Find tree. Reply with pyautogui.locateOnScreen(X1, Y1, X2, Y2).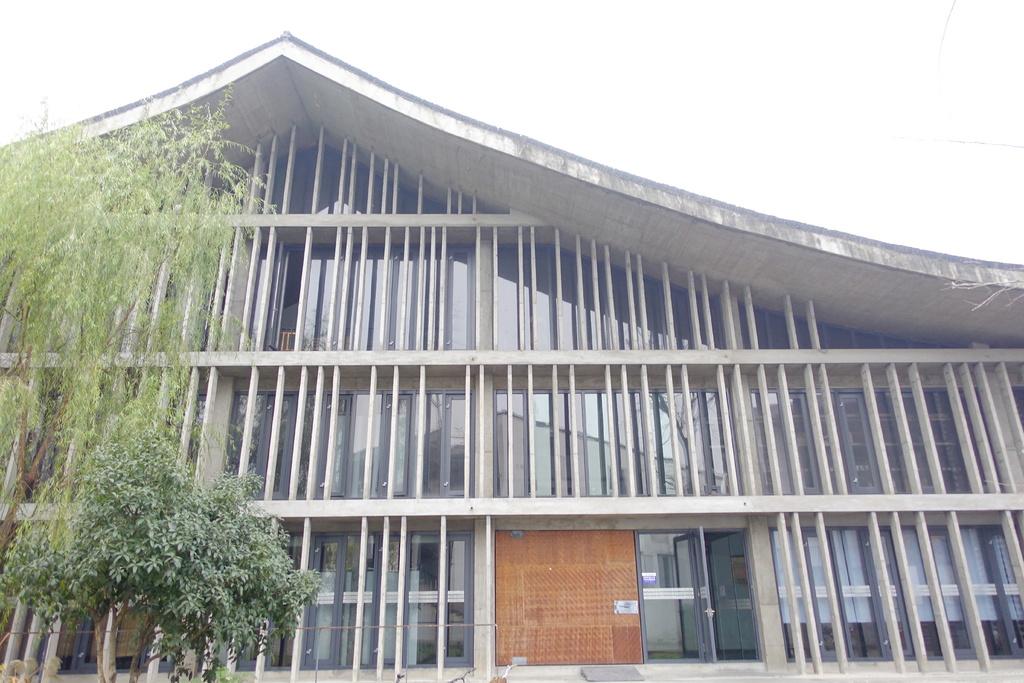
pyautogui.locateOnScreen(0, 84, 281, 641).
